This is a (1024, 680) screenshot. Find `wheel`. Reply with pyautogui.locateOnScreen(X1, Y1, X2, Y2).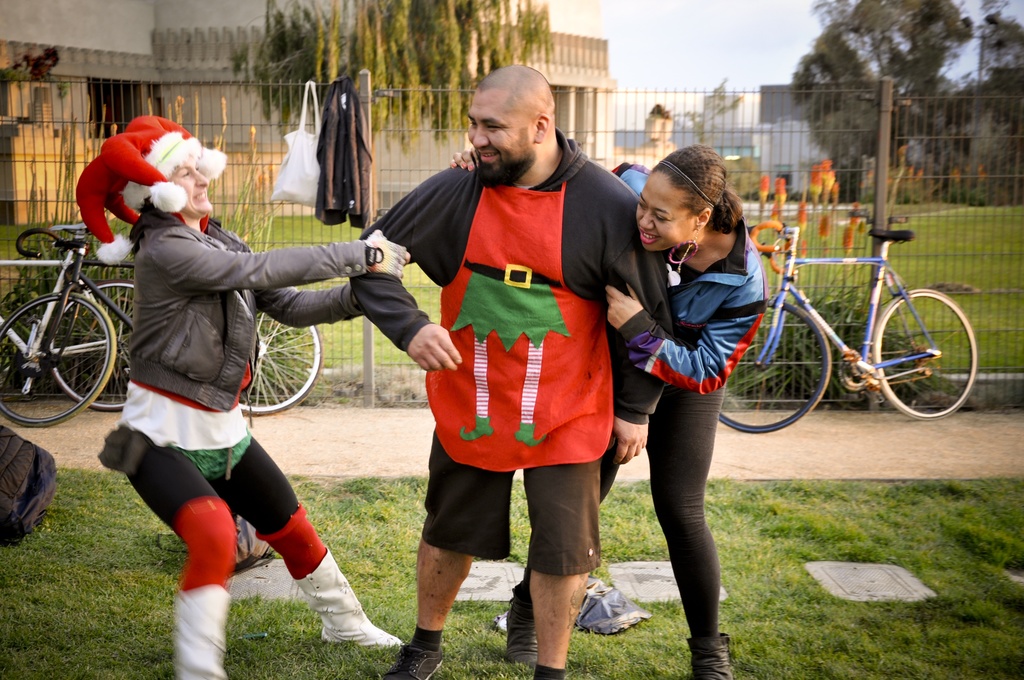
pyautogui.locateOnScreen(867, 288, 980, 418).
